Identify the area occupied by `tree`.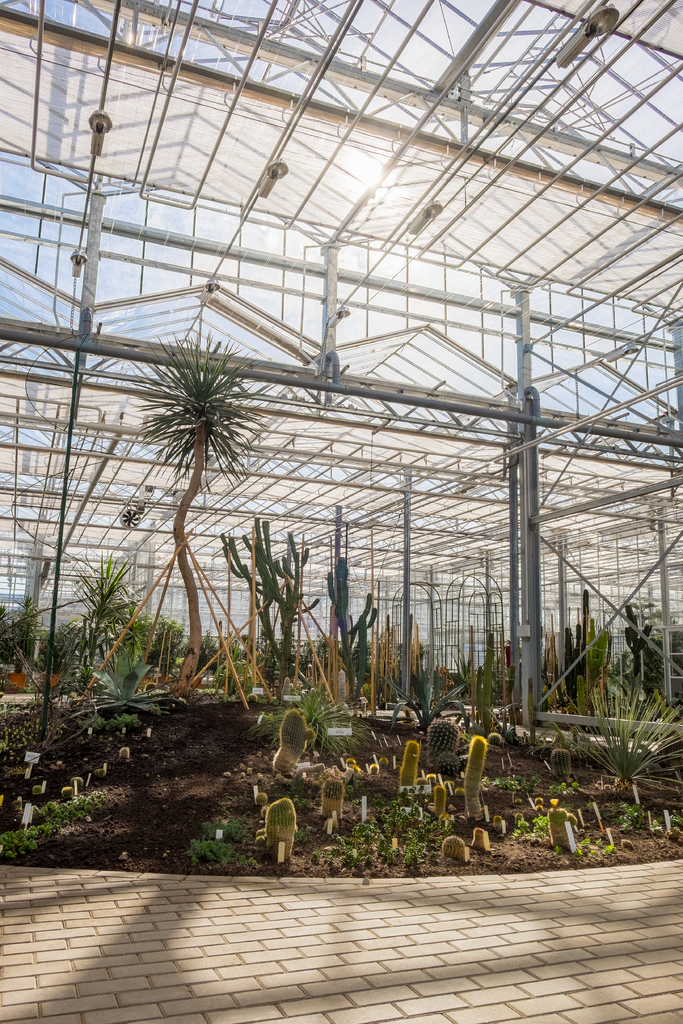
Area: Rect(136, 327, 267, 699).
